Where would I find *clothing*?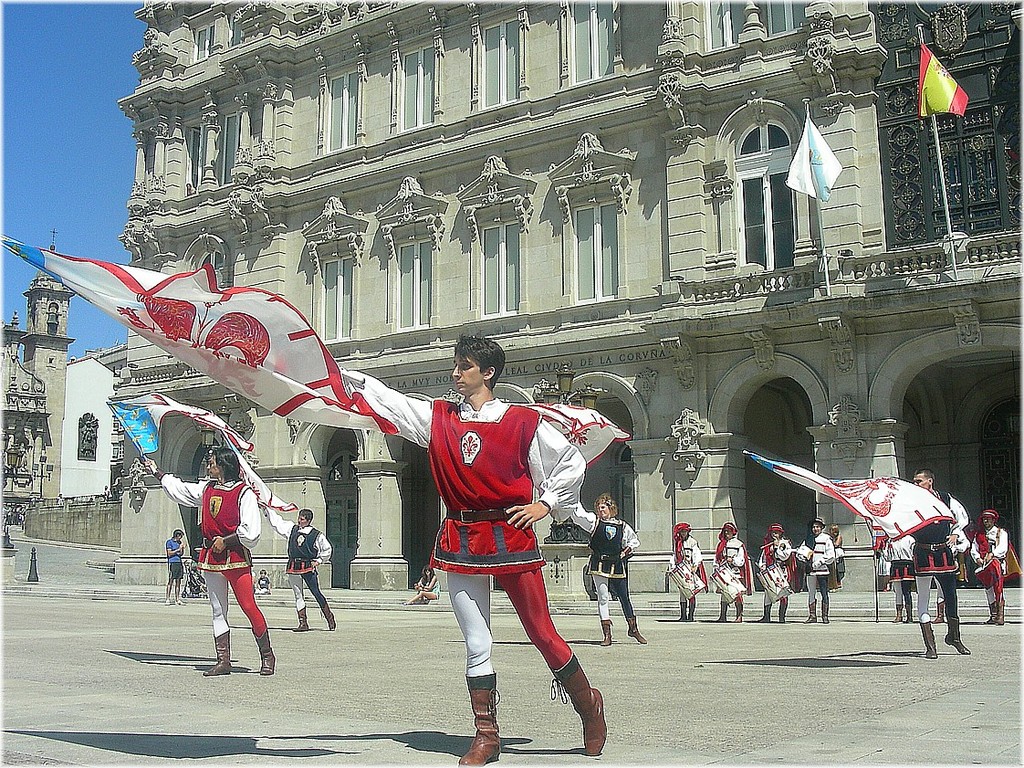
At Rect(715, 533, 744, 616).
